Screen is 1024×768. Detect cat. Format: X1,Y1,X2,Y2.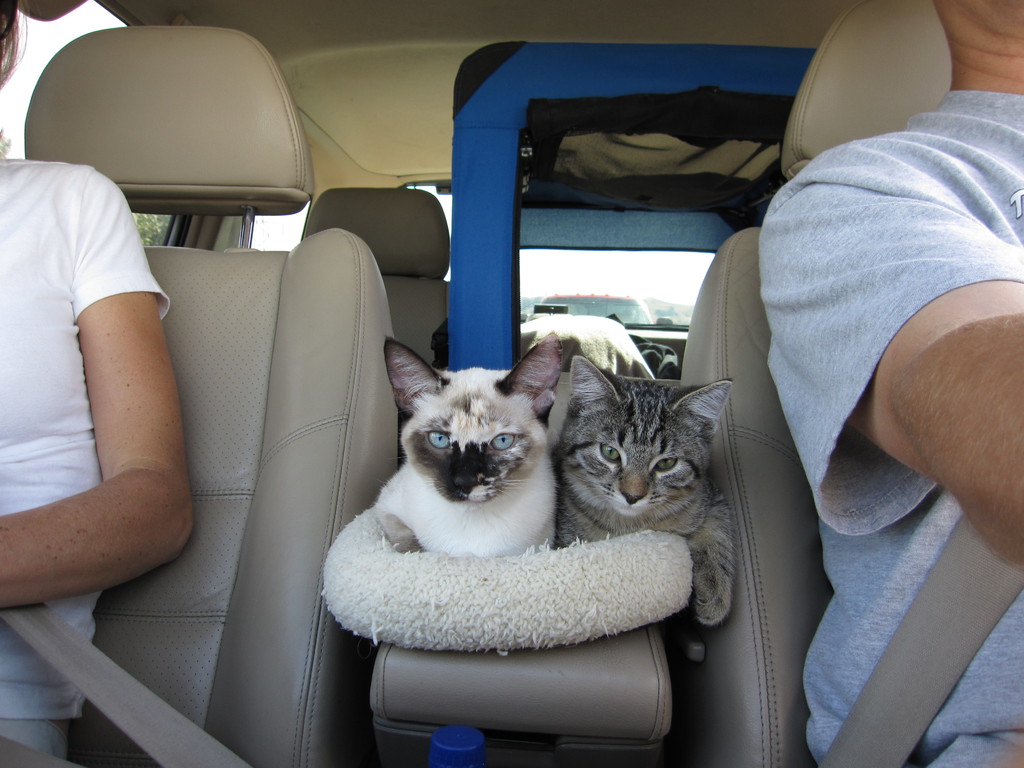
556,352,737,621.
